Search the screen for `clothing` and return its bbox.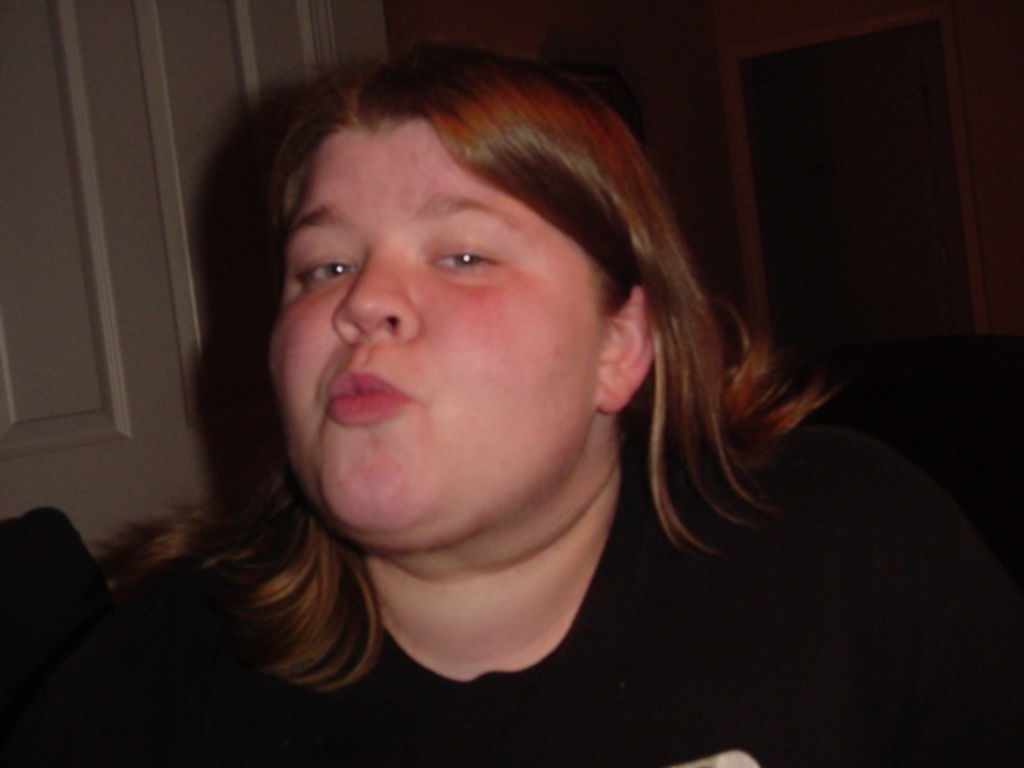
Found: select_region(101, 470, 918, 766).
